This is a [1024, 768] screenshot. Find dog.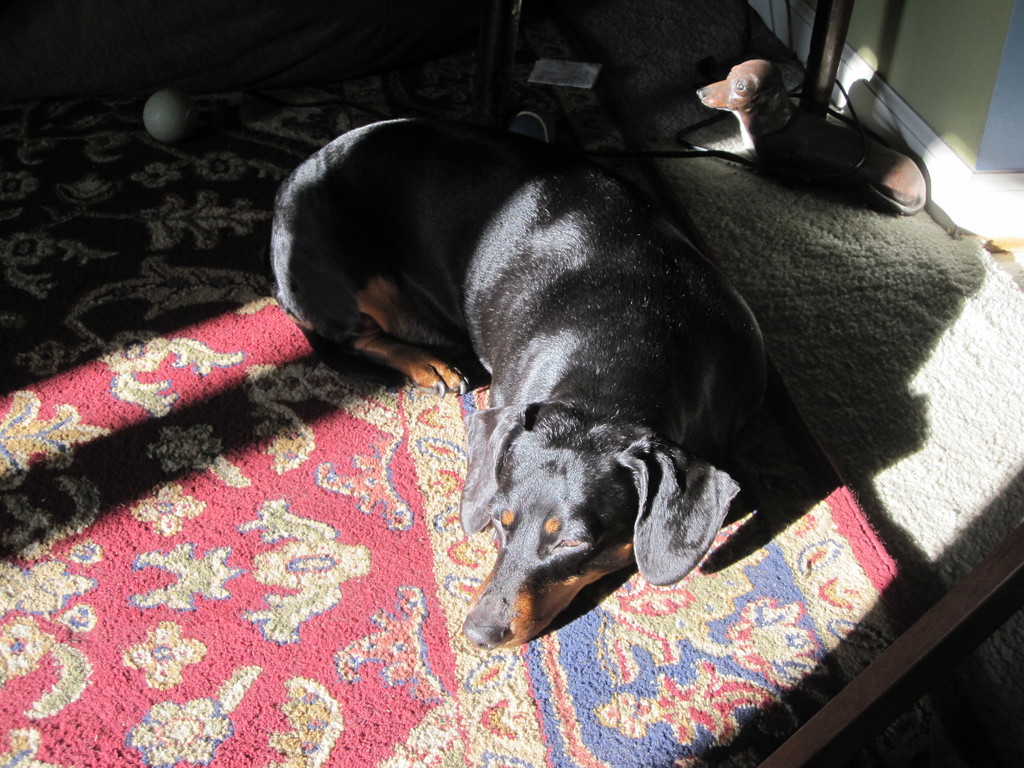
Bounding box: [269,114,765,653].
